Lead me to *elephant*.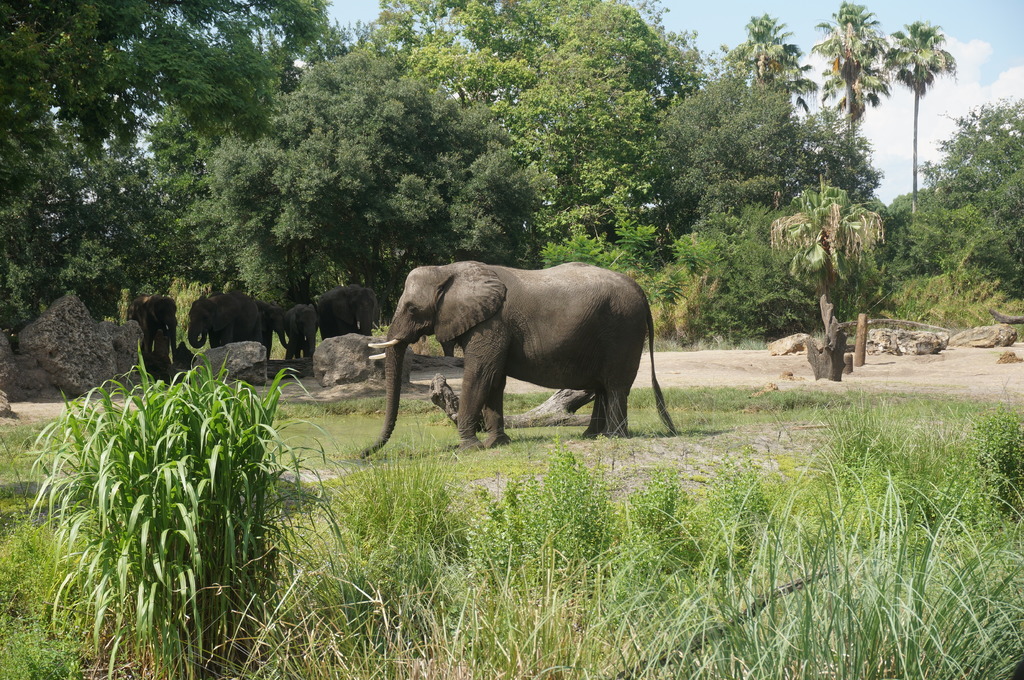
Lead to locate(270, 302, 328, 374).
